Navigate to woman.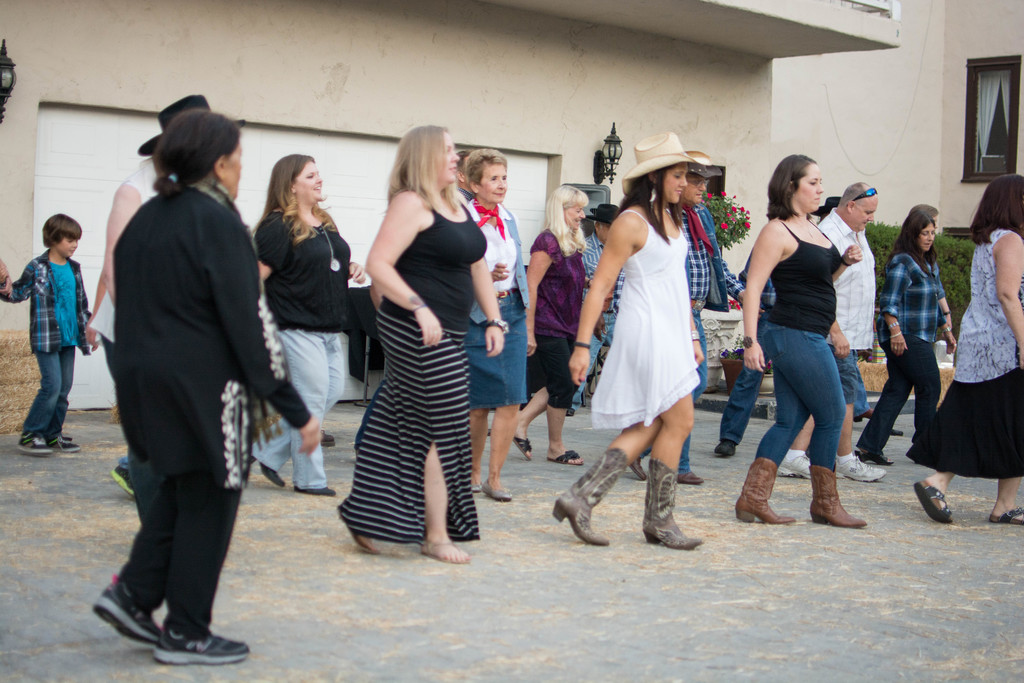
Navigation target: l=860, t=207, r=972, b=477.
